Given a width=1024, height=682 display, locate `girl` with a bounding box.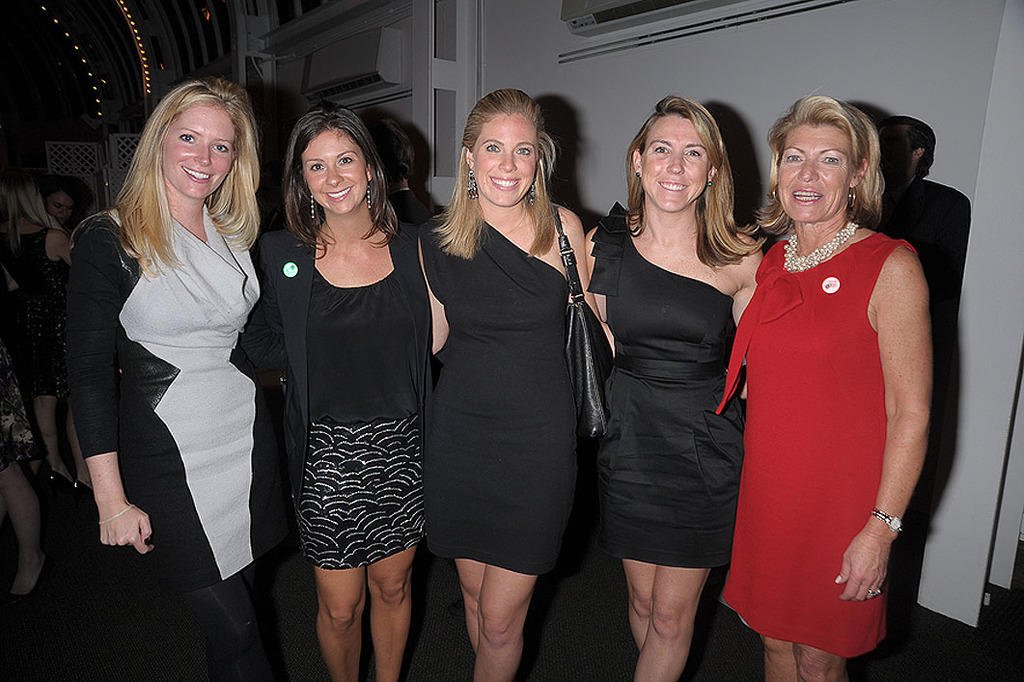
Located: 589,99,758,681.
